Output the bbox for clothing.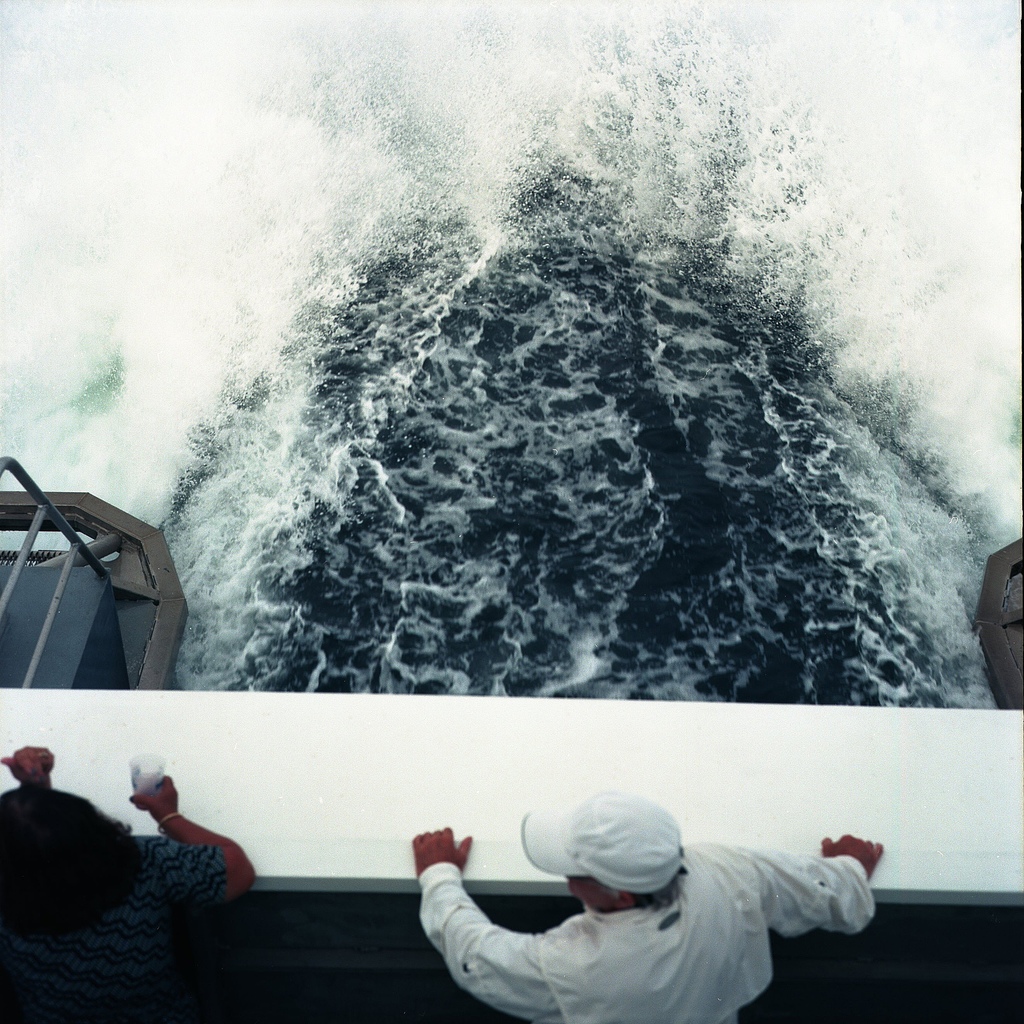
bbox=[0, 778, 218, 1020].
